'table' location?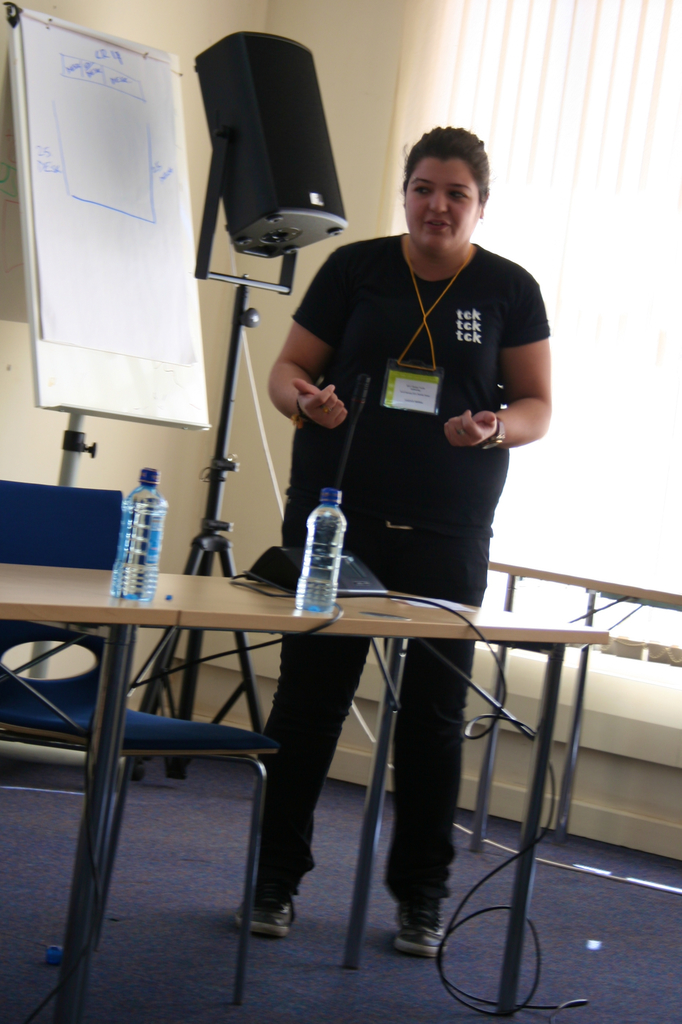
bbox=(0, 564, 614, 1018)
